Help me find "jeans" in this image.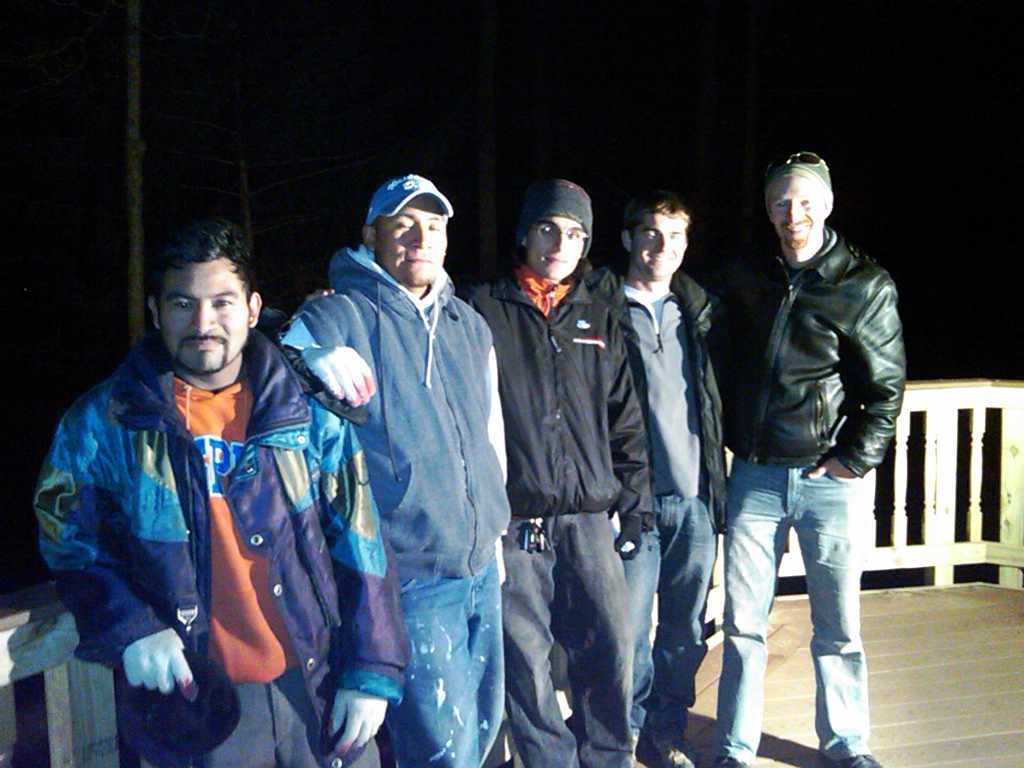
Found it: locate(117, 678, 393, 767).
